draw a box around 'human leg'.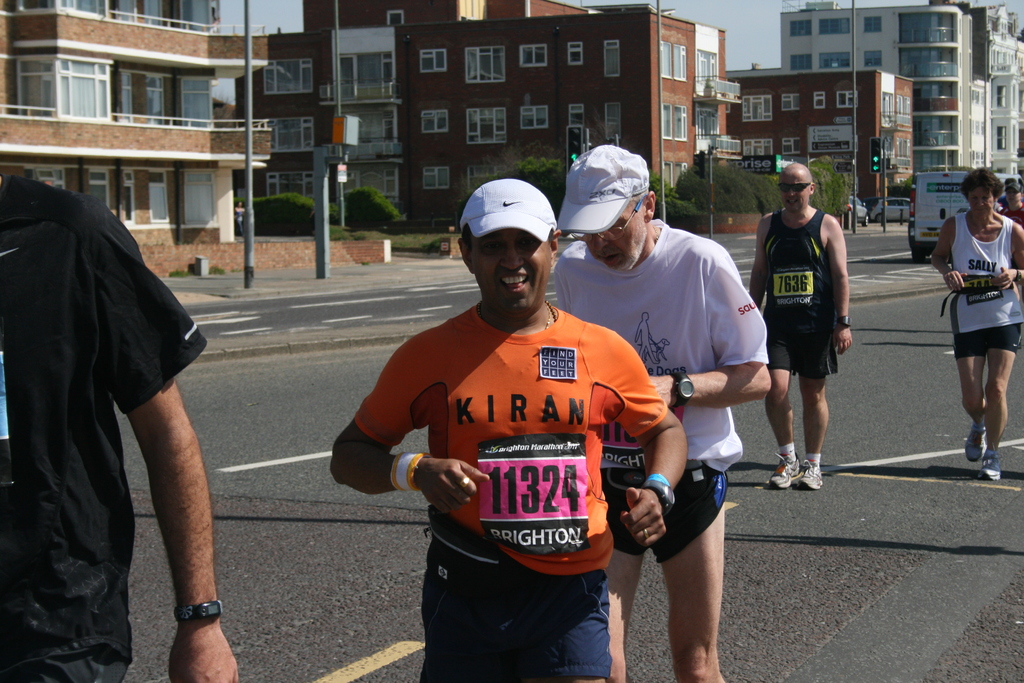
[795, 379, 824, 486].
